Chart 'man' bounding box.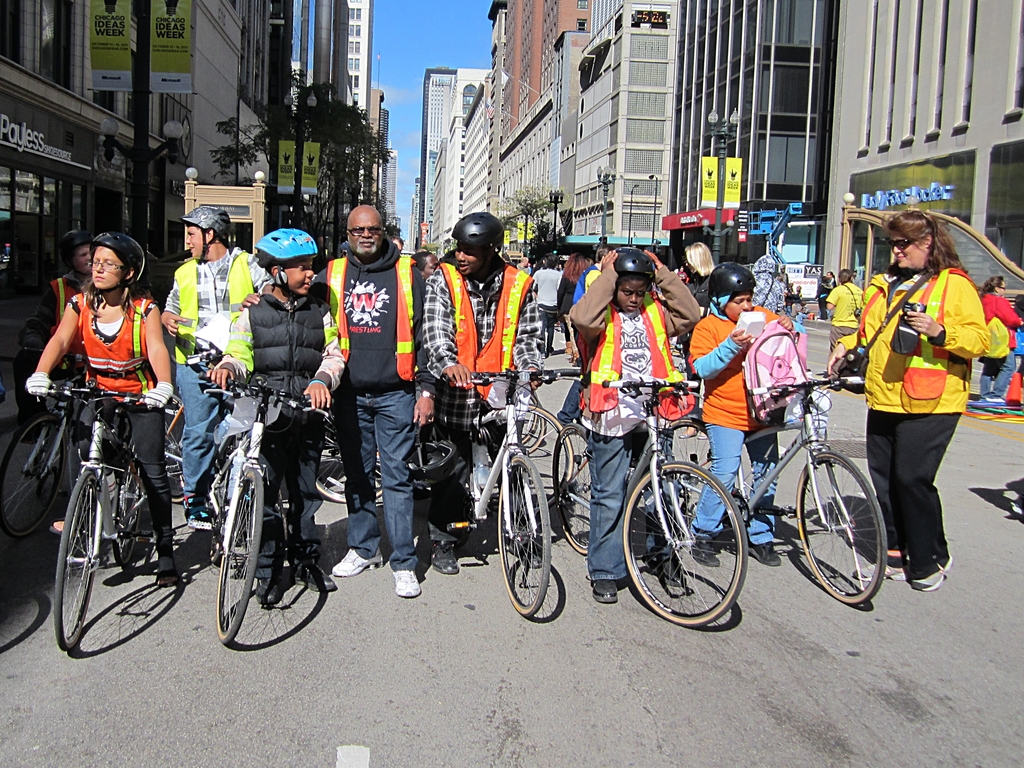
Charted: left=533, top=254, right=564, bottom=352.
